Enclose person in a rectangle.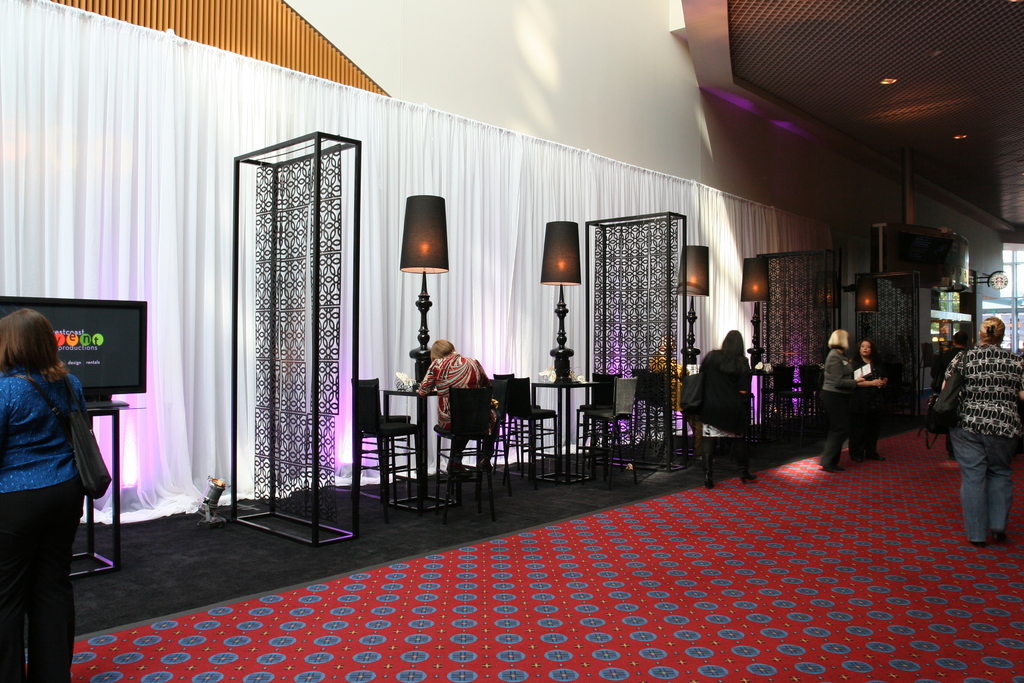
(x1=936, y1=317, x2=1023, y2=552).
